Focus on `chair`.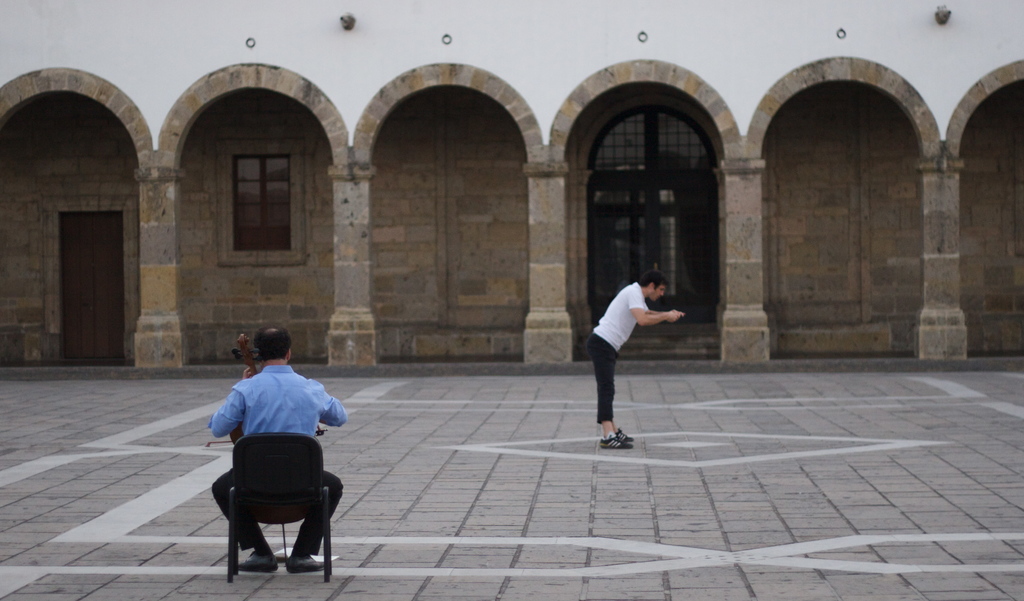
Focused at select_region(209, 423, 337, 590).
